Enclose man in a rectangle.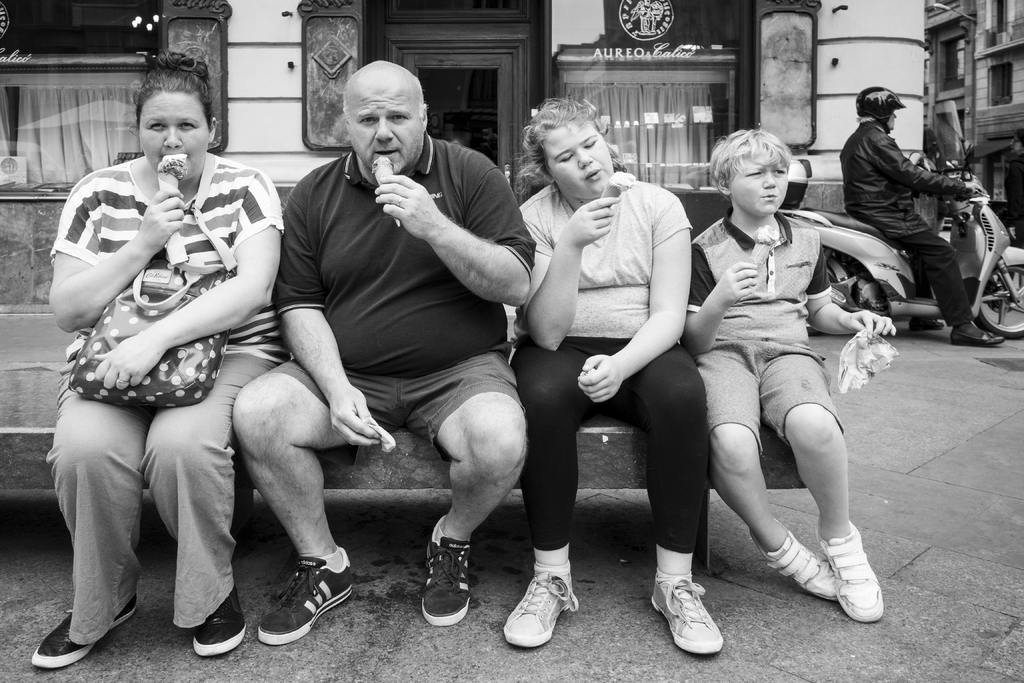
[835,82,1002,351].
